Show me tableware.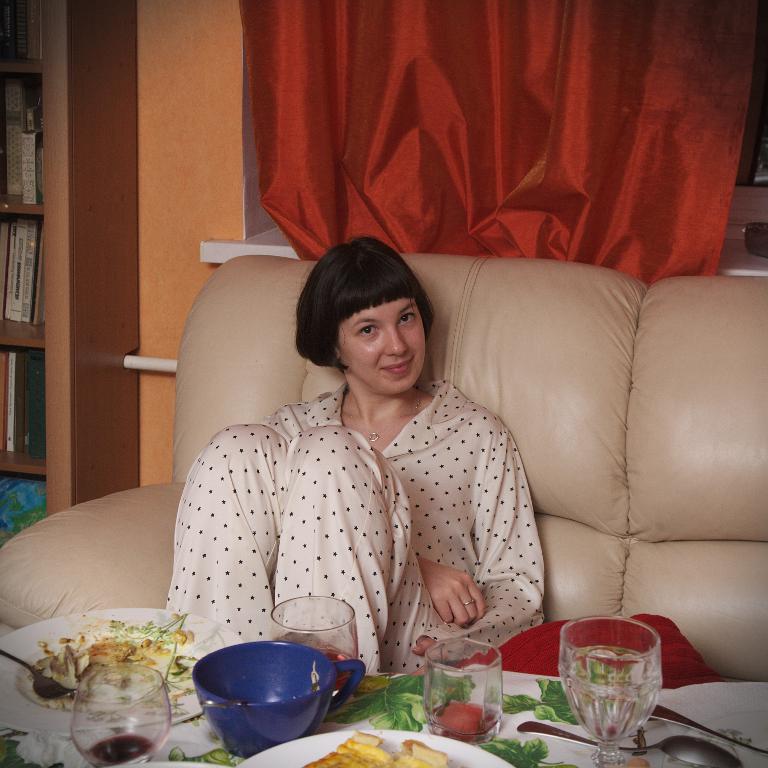
tableware is here: [x1=559, y1=612, x2=663, y2=767].
